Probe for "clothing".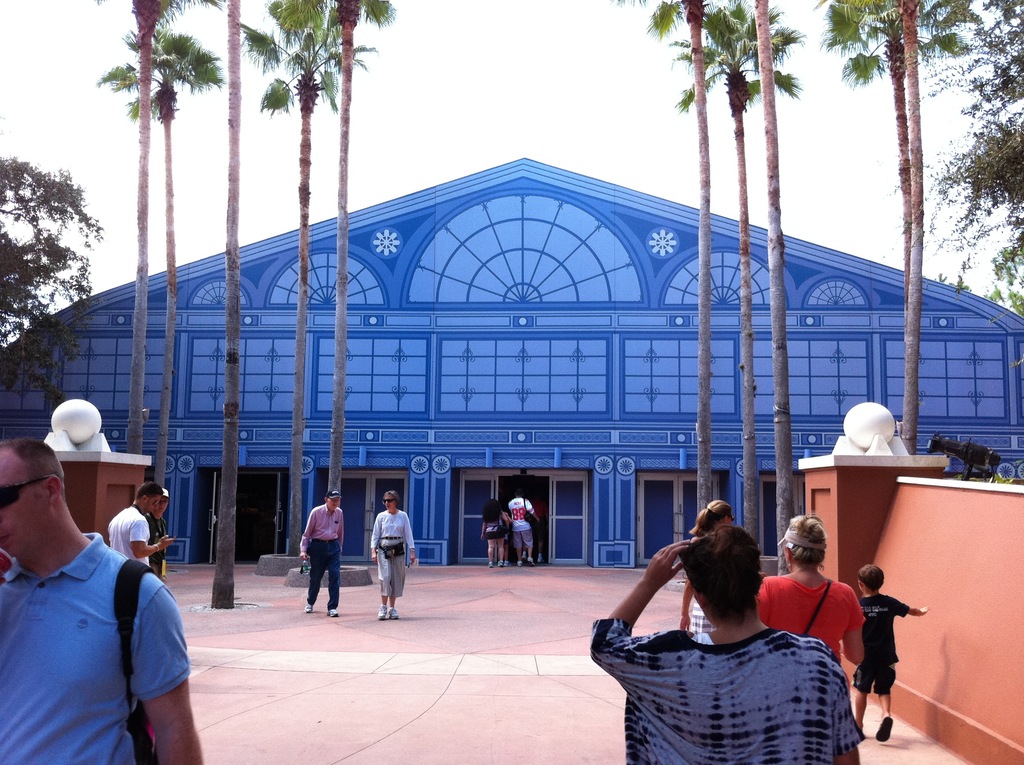
Probe result: 486/512/504/538.
